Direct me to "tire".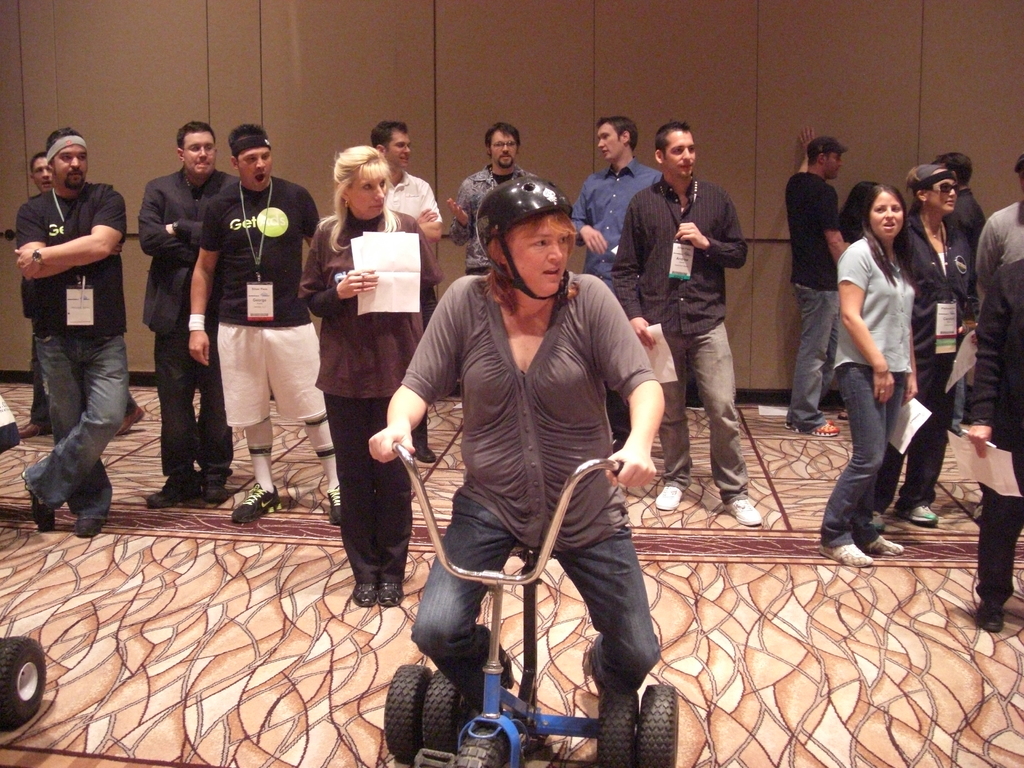
Direction: x1=0, y1=638, x2=45, y2=730.
